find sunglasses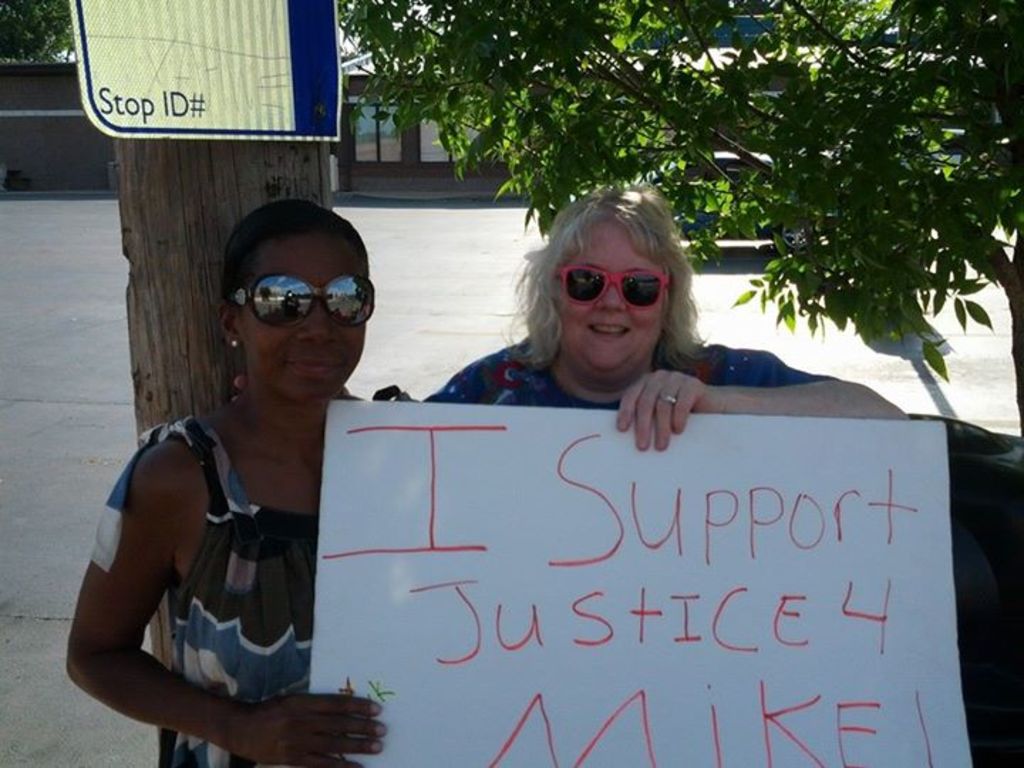
558/267/668/309
